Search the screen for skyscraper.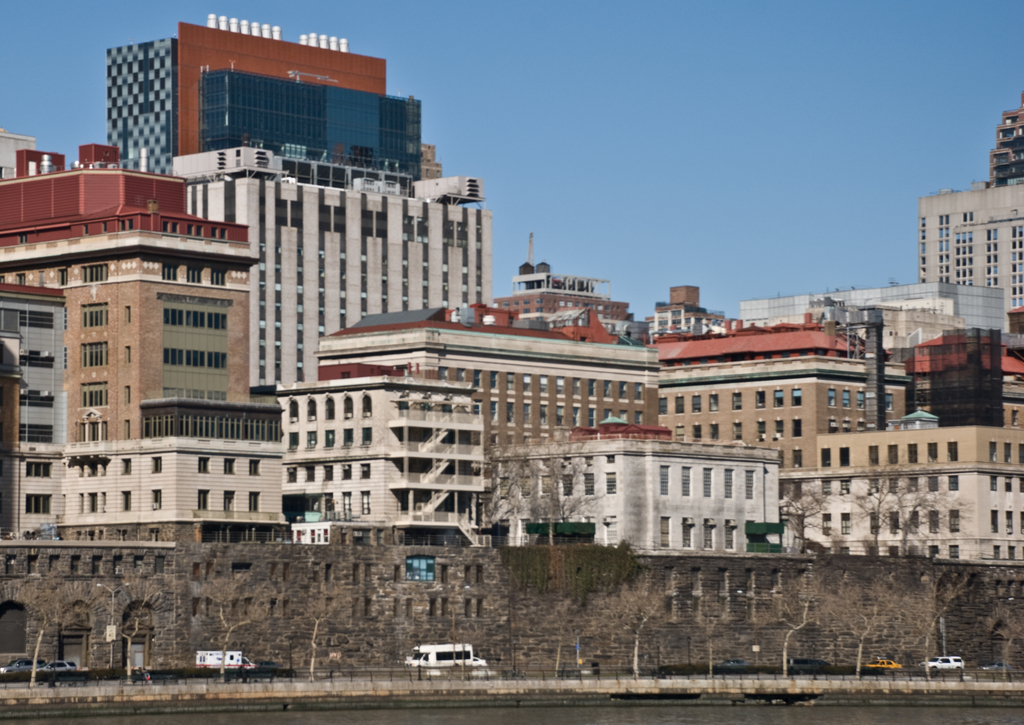
Found at (975,85,1023,188).
